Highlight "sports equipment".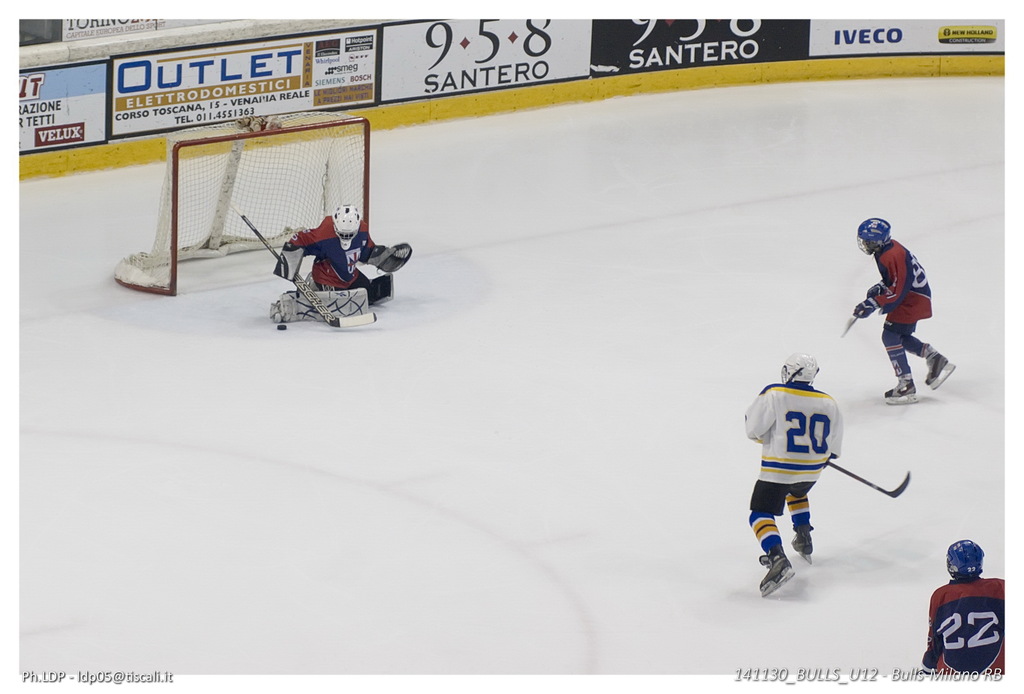
Highlighted region: rect(230, 197, 341, 326).
